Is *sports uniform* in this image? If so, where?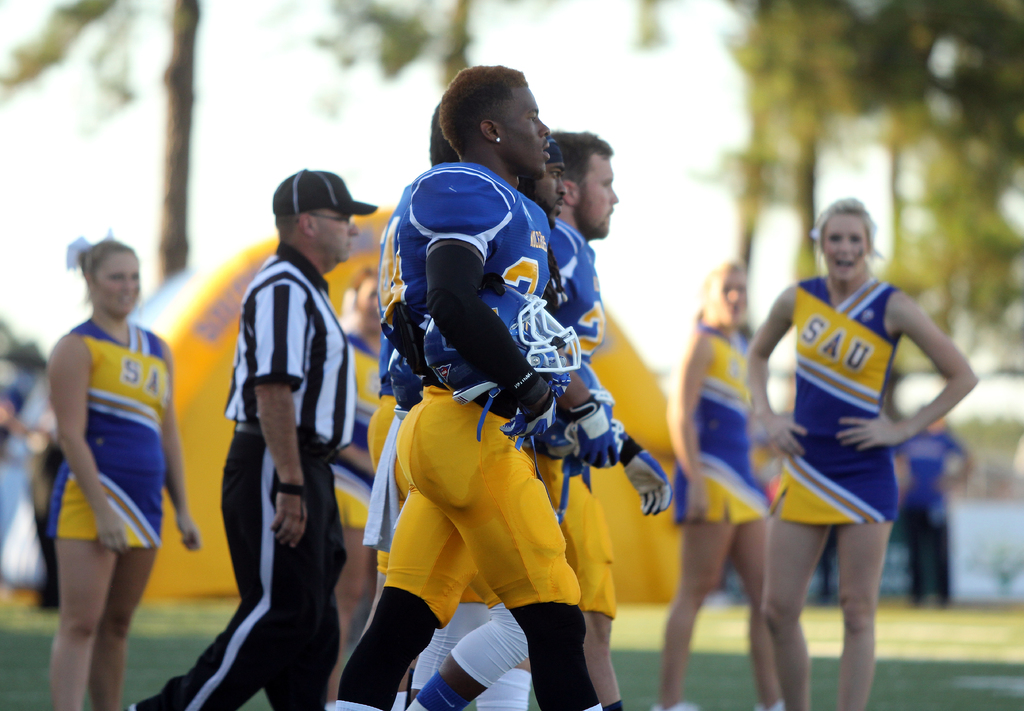
Yes, at pyautogui.locateOnScreen(49, 320, 168, 563).
